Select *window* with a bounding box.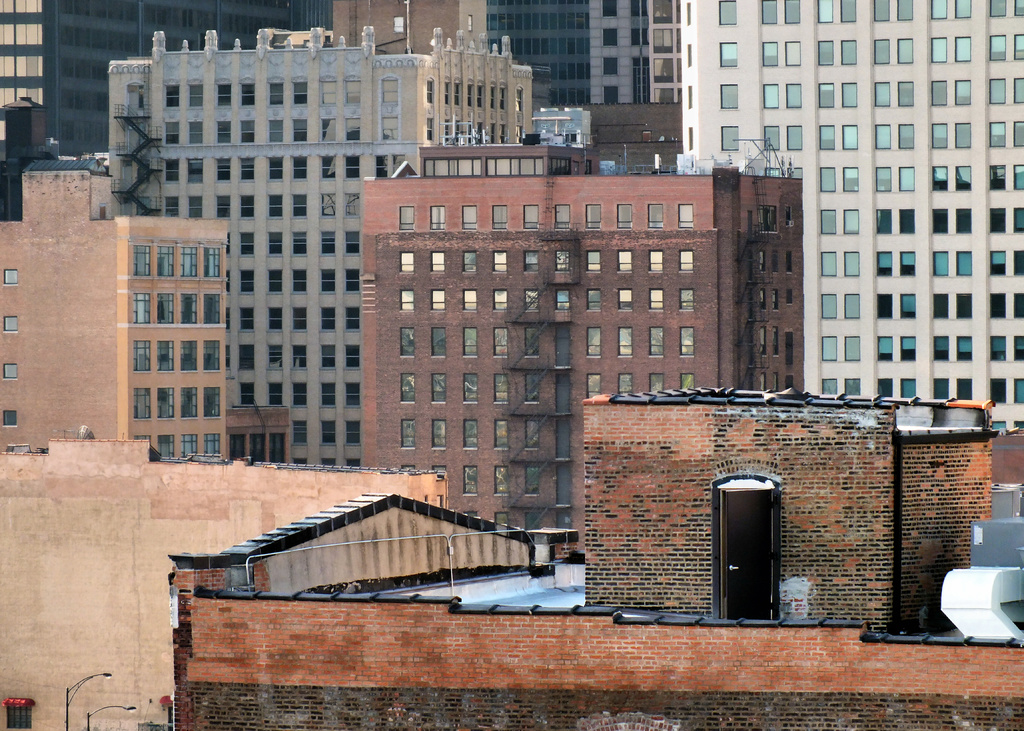
(775, 370, 781, 391).
